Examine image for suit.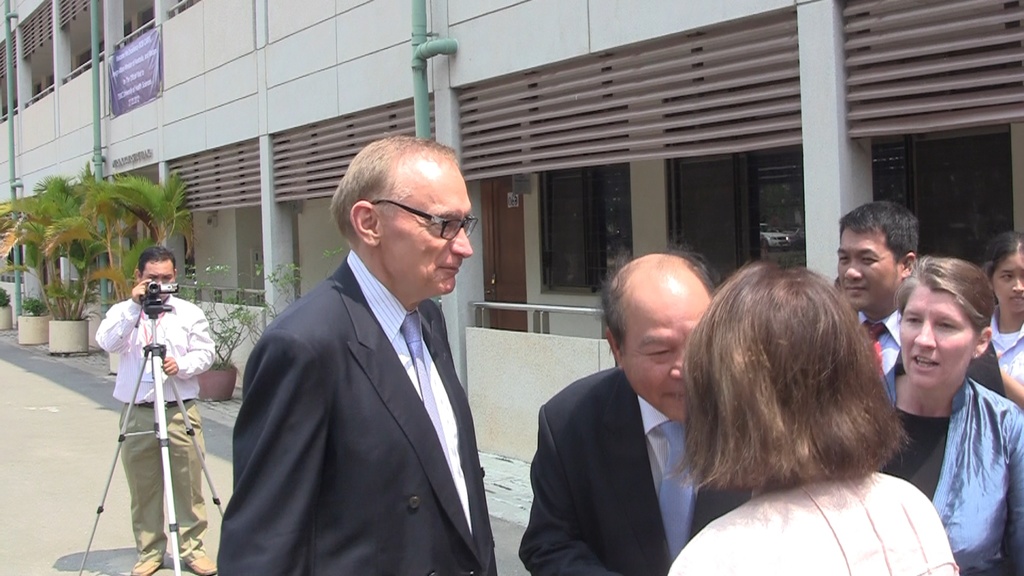
Examination result: select_region(517, 367, 748, 575).
